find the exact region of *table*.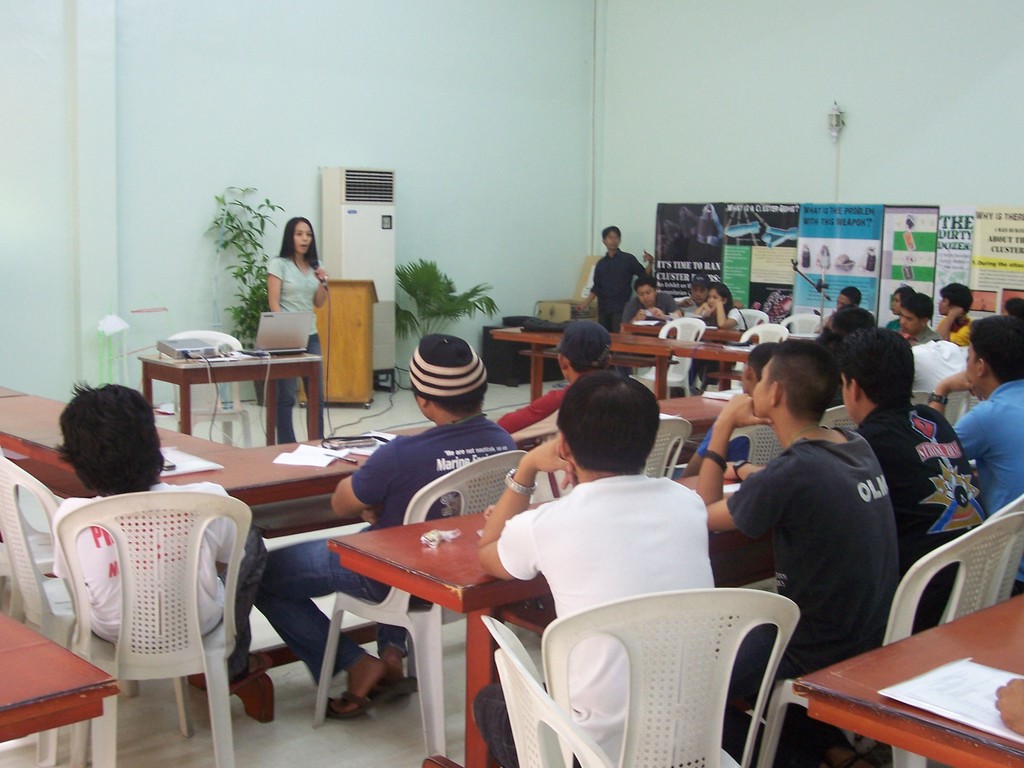
Exact region: pyautogui.locateOnScreen(131, 342, 310, 458).
